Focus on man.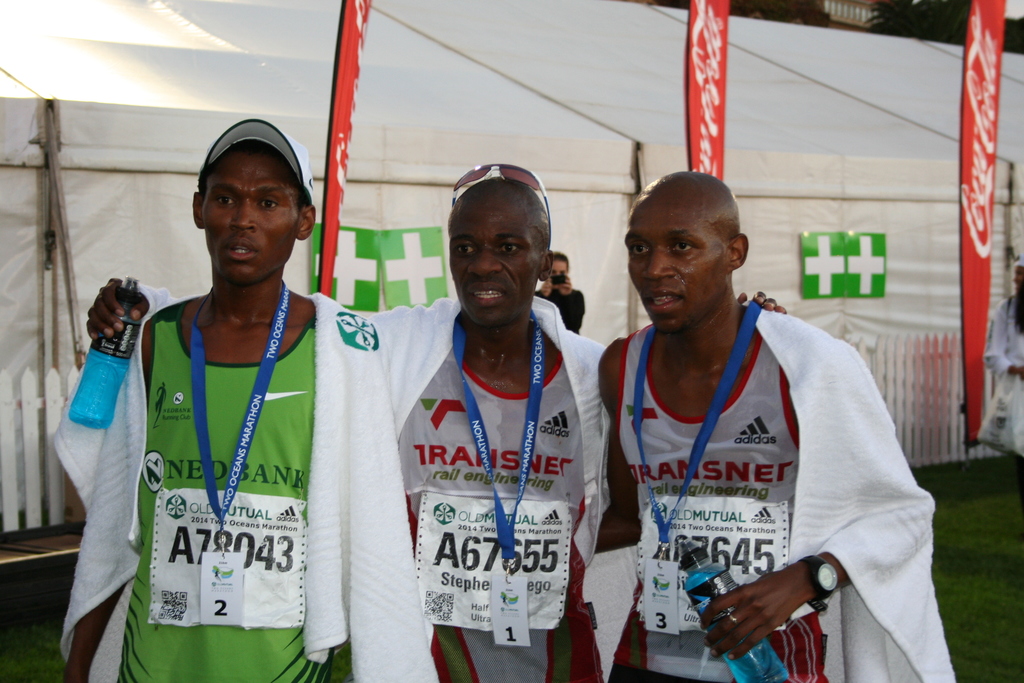
Focused at <region>79, 157, 791, 682</region>.
